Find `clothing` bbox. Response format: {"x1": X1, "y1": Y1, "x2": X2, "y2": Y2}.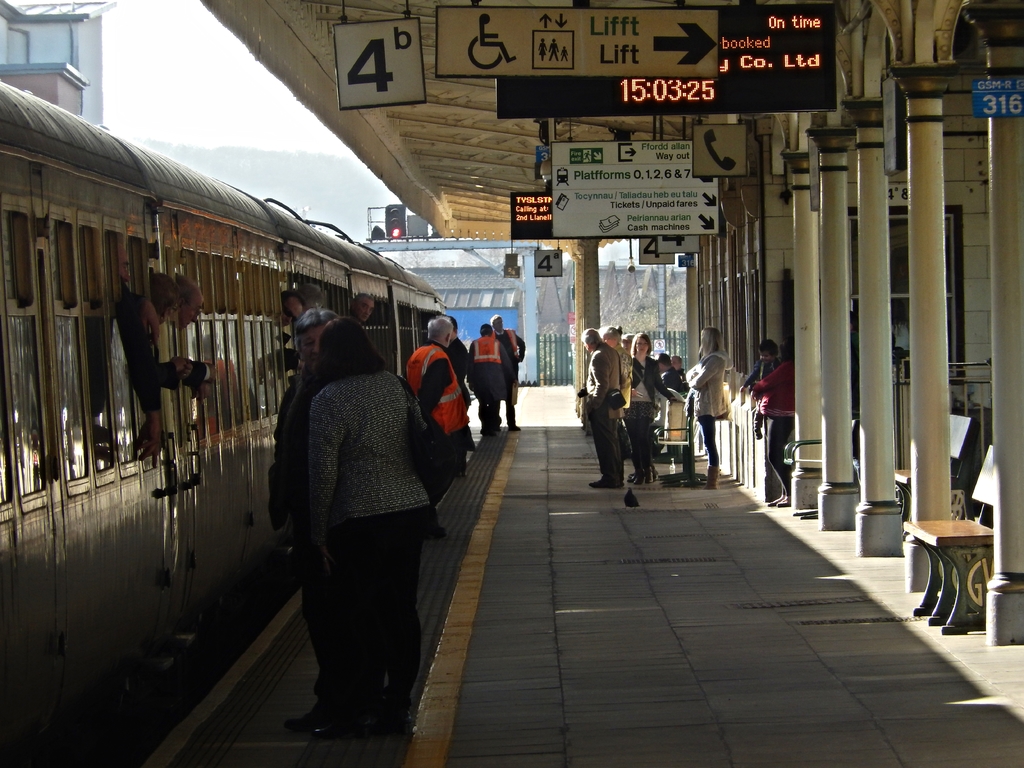
{"x1": 271, "y1": 362, "x2": 323, "y2": 561}.
